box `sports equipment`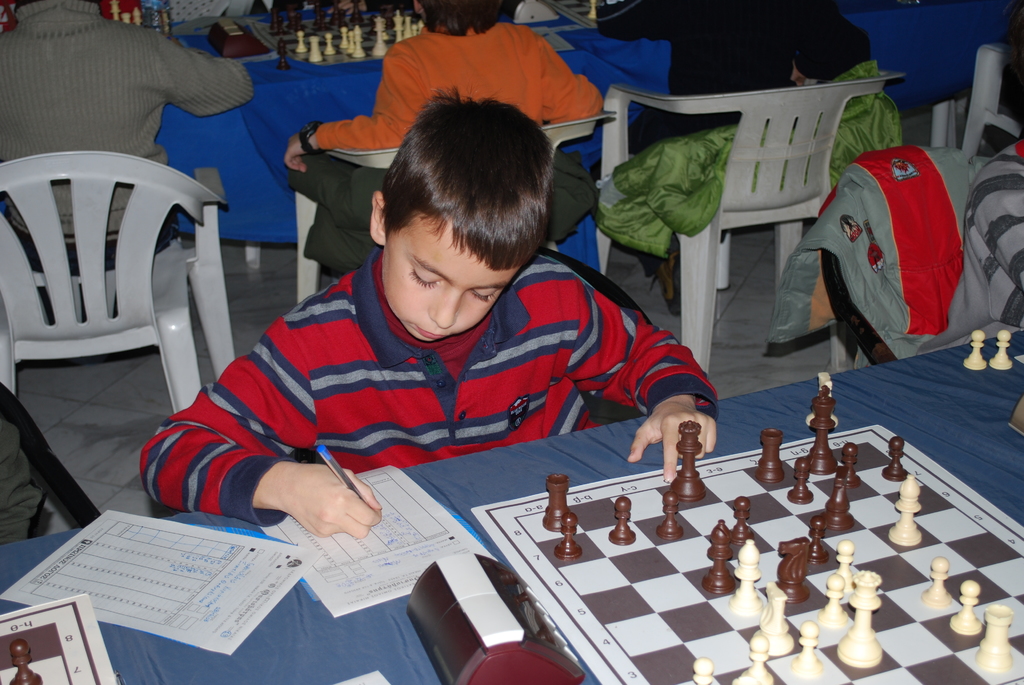
bbox(10, 643, 42, 684)
